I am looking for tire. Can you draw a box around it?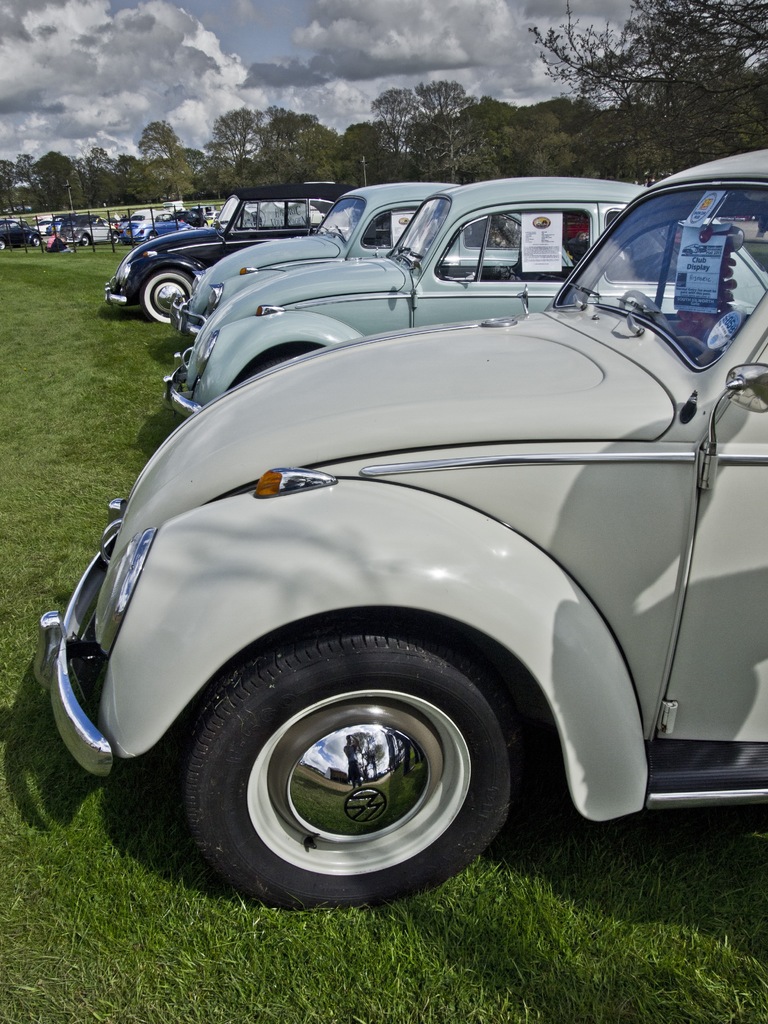
Sure, the bounding box is 112 233 119 245.
